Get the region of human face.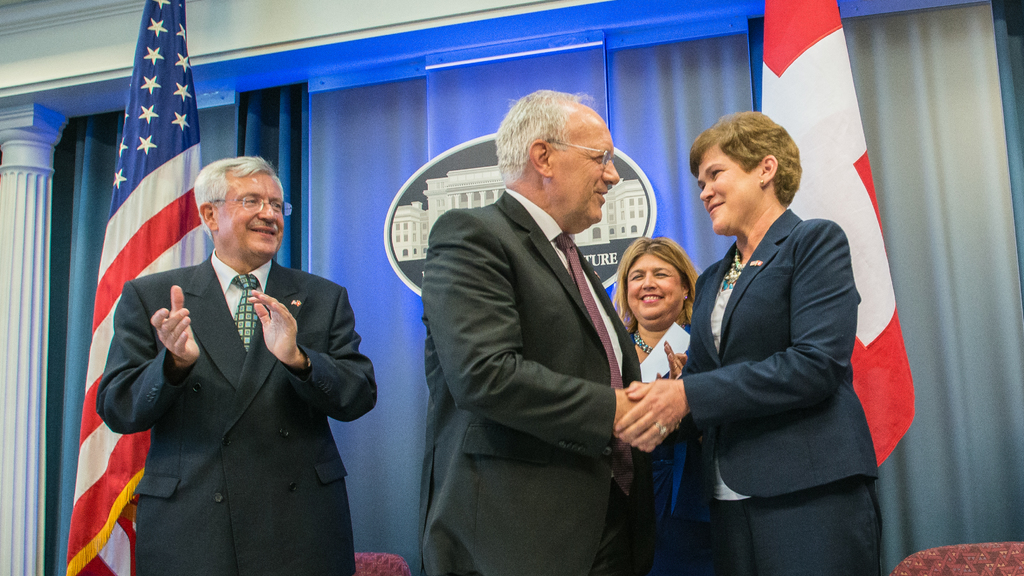
box=[699, 141, 758, 232].
